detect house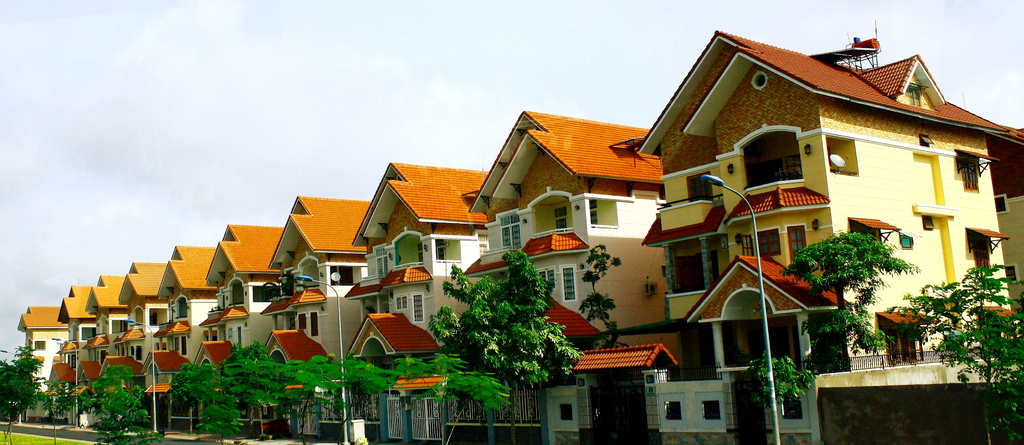
638,29,1023,423
